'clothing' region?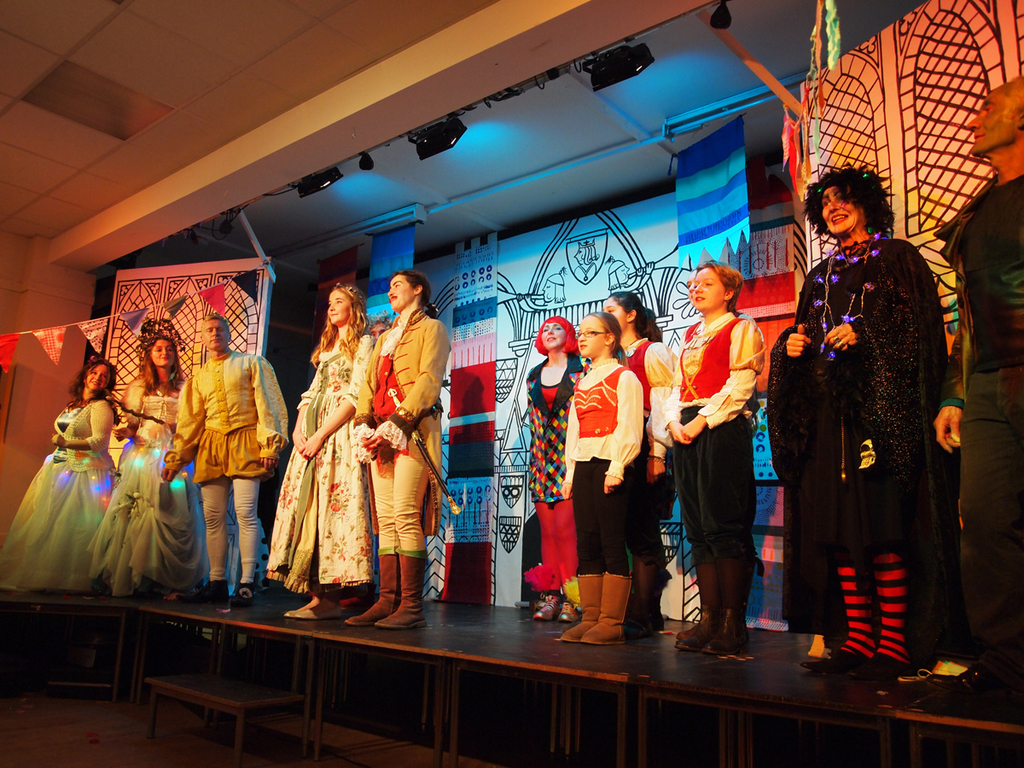
box(566, 358, 643, 575)
